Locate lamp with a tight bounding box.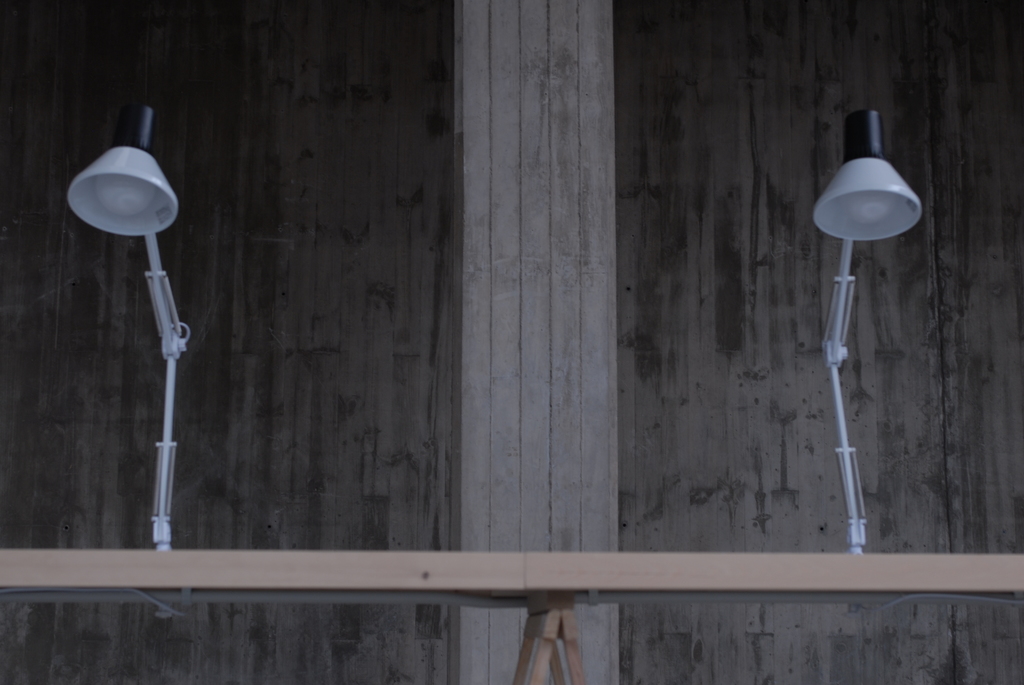
detection(61, 105, 195, 555).
